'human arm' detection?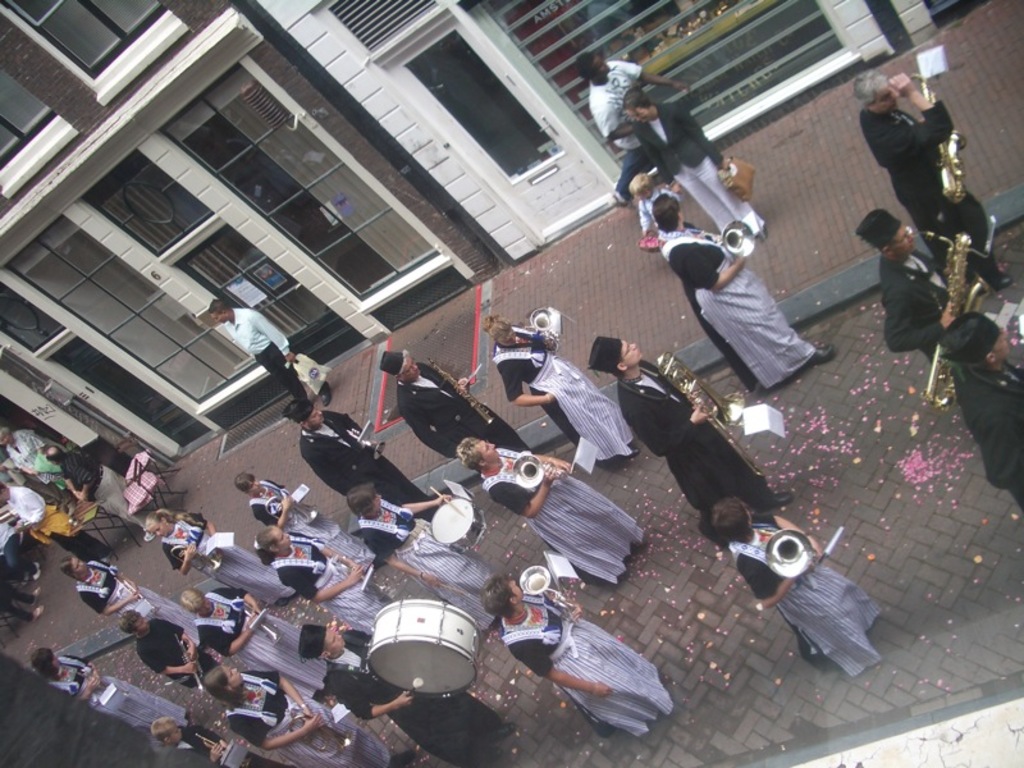
crop(358, 539, 444, 591)
